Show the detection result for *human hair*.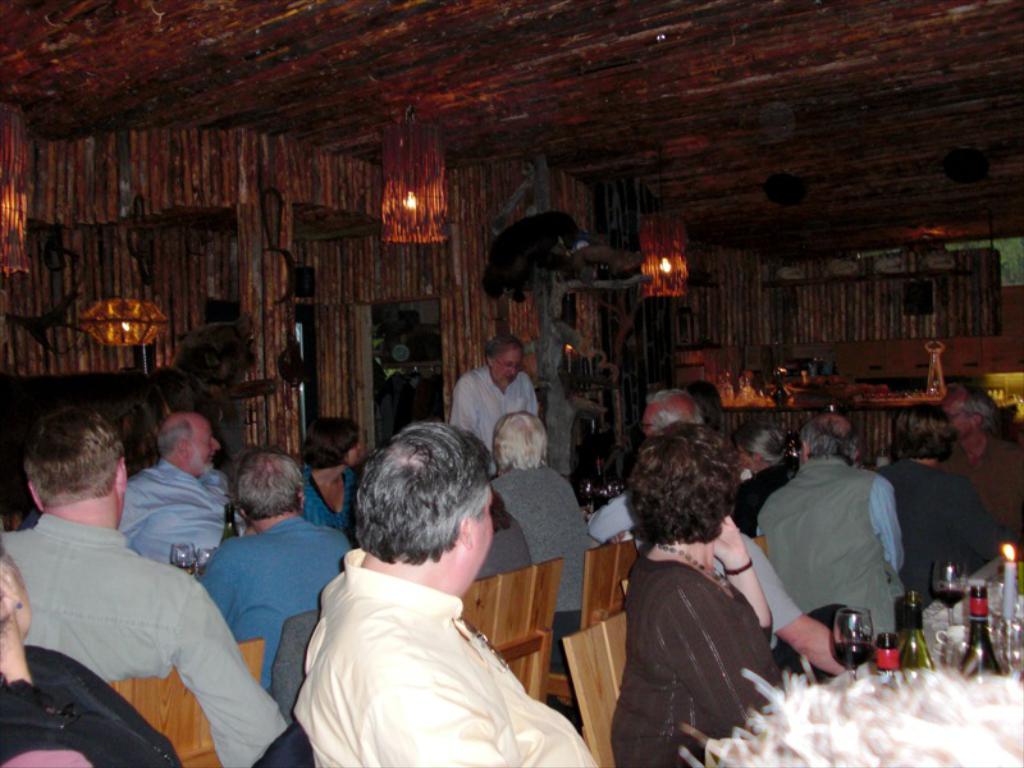
<box>156,417,192,457</box>.
